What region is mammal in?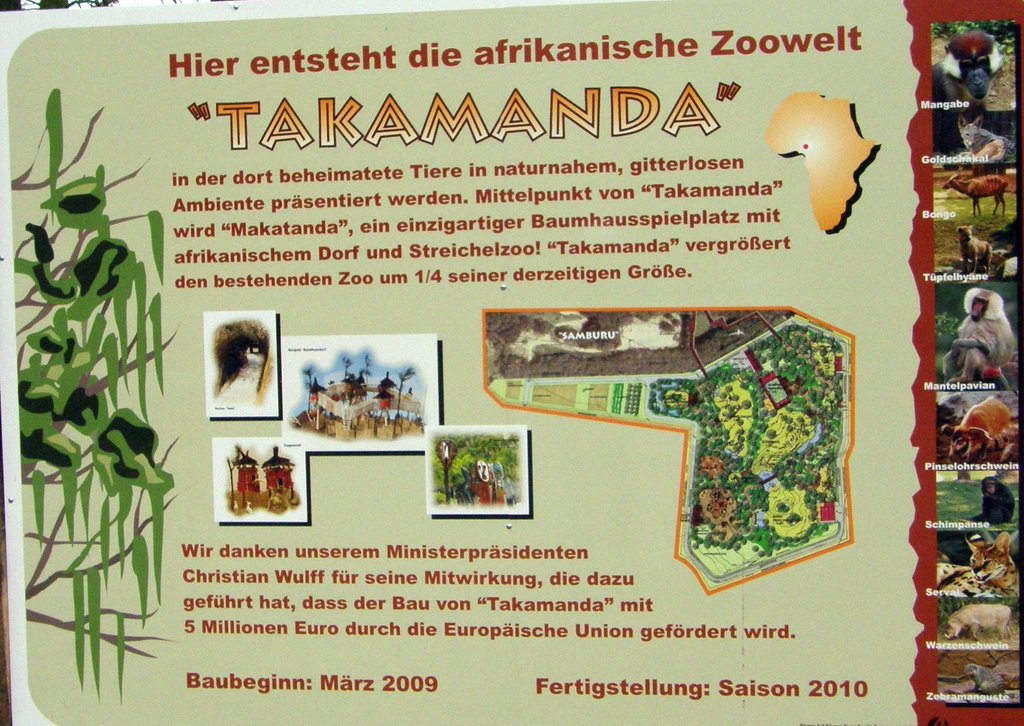
bbox=(945, 170, 1011, 217).
